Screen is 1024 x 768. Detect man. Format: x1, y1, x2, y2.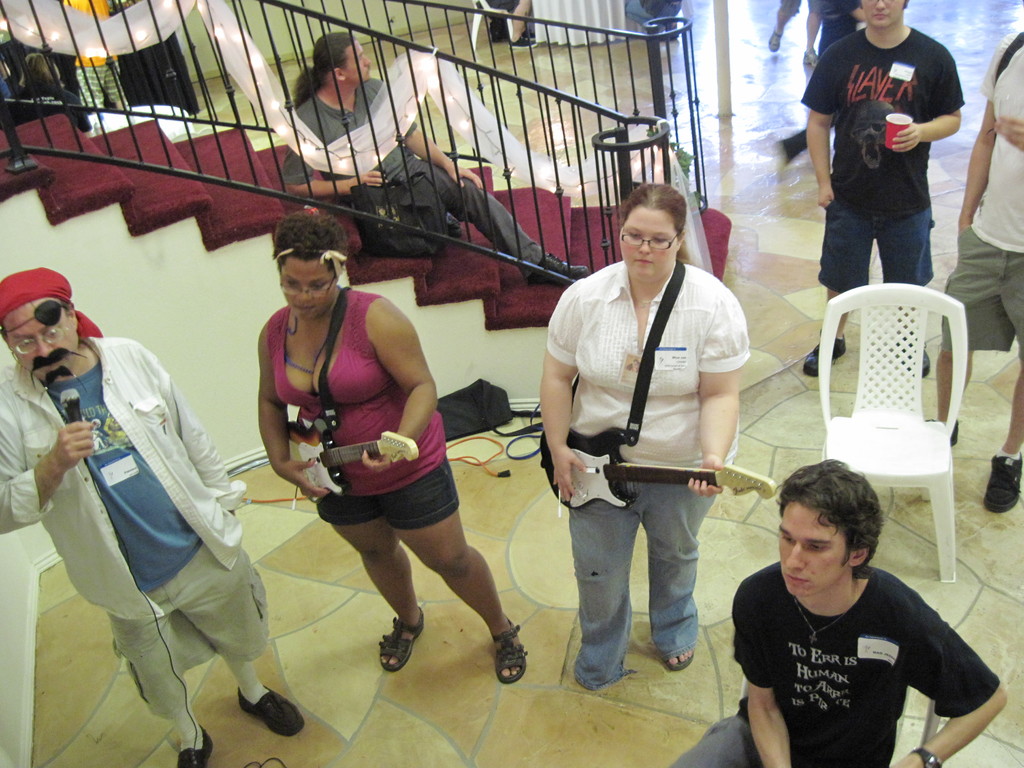
0, 265, 303, 767.
